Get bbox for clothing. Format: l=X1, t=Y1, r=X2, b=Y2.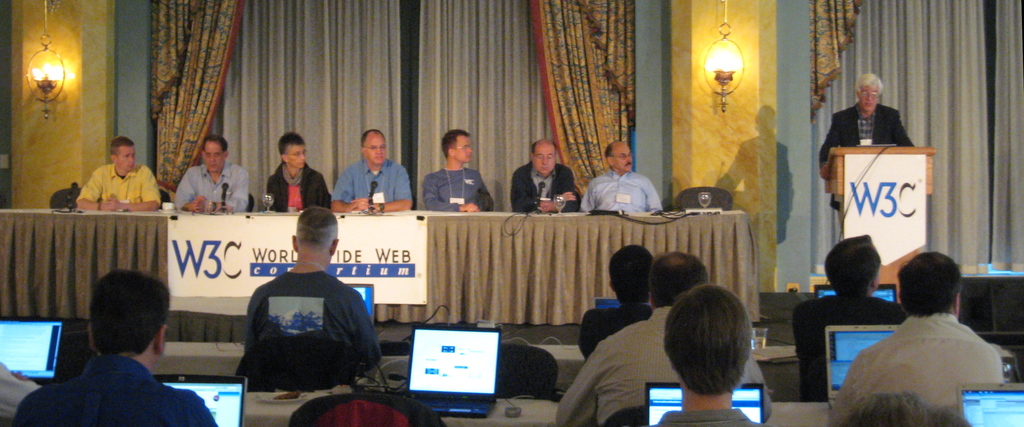
l=508, t=161, r=577, b=214.
